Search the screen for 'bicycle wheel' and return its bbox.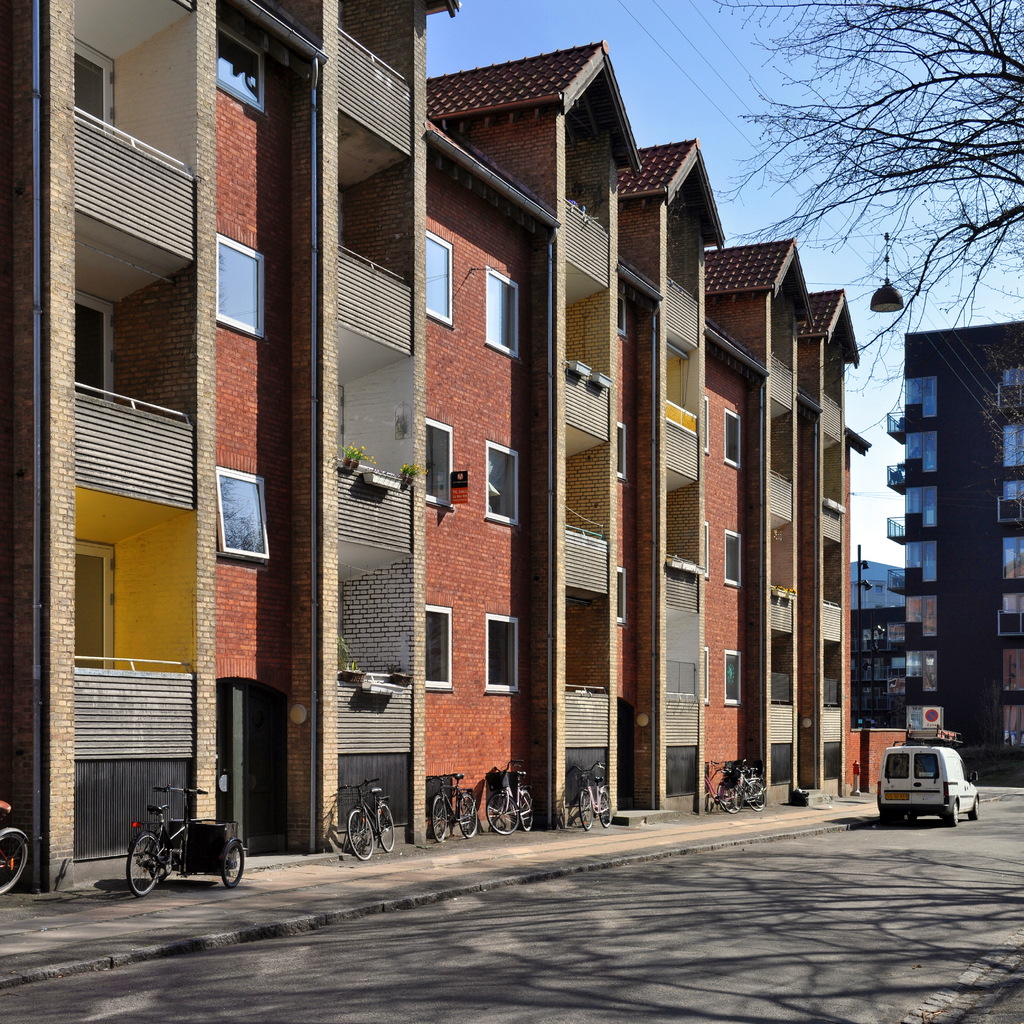
Found: rect(751, 781, 764, 808).
